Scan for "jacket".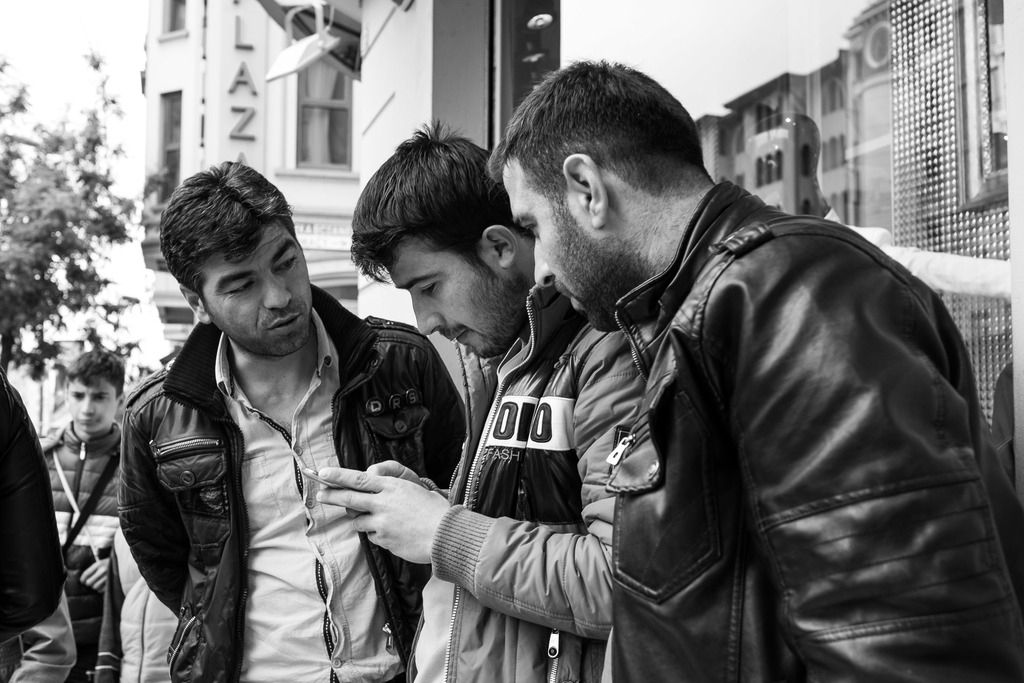
Scan result: [left=36, top=422, right=121, bottom=682].
